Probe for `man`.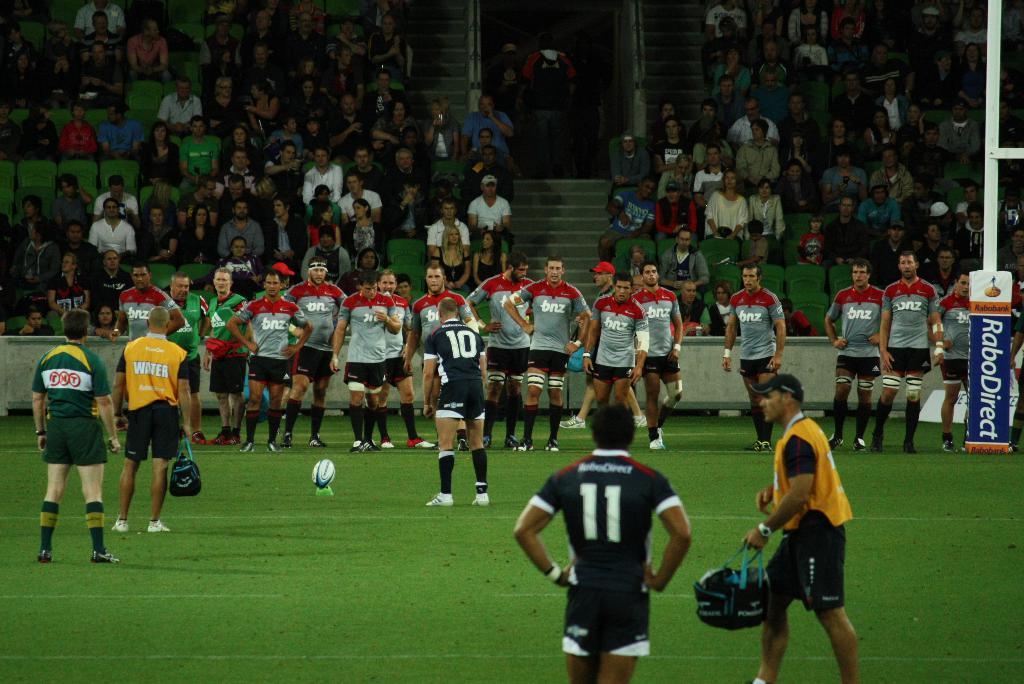
Probe result: 403, 263, 479, 453.
